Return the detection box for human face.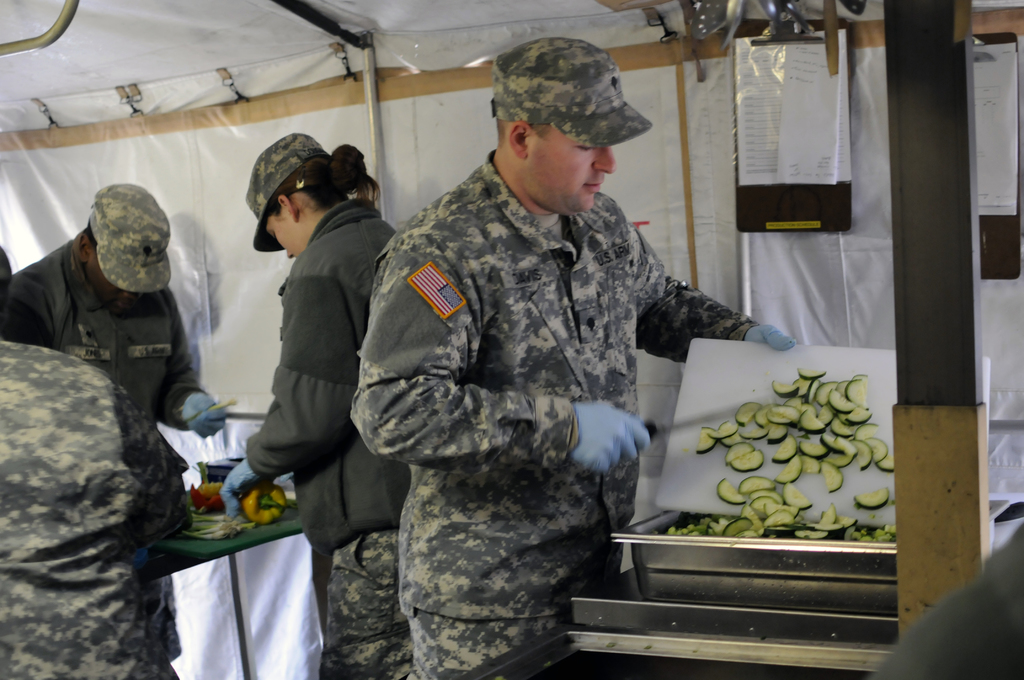
detection(268, 209, 300, 261).
